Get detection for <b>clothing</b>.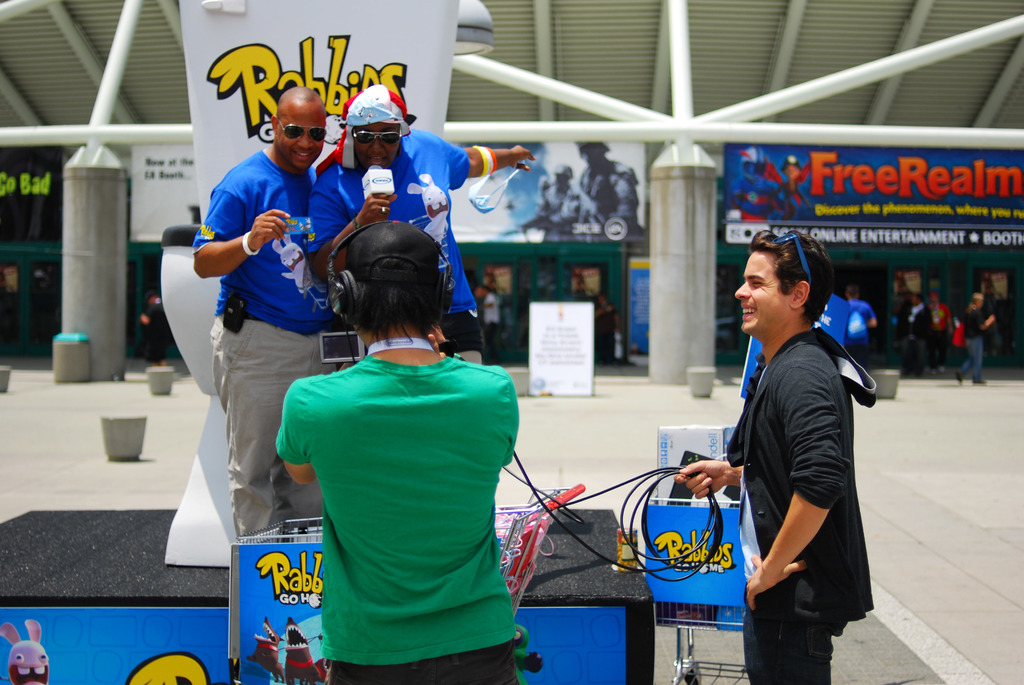
Detection: BBox(534, 187, 583, 243).
